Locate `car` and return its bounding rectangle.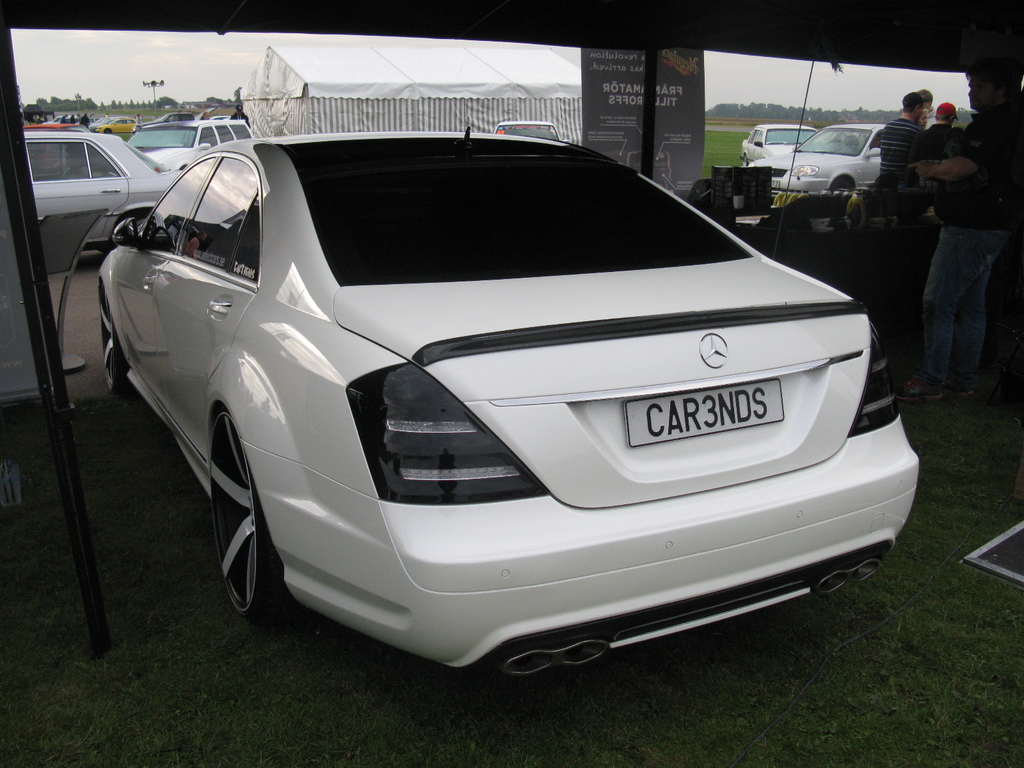
735:120:803:167.
